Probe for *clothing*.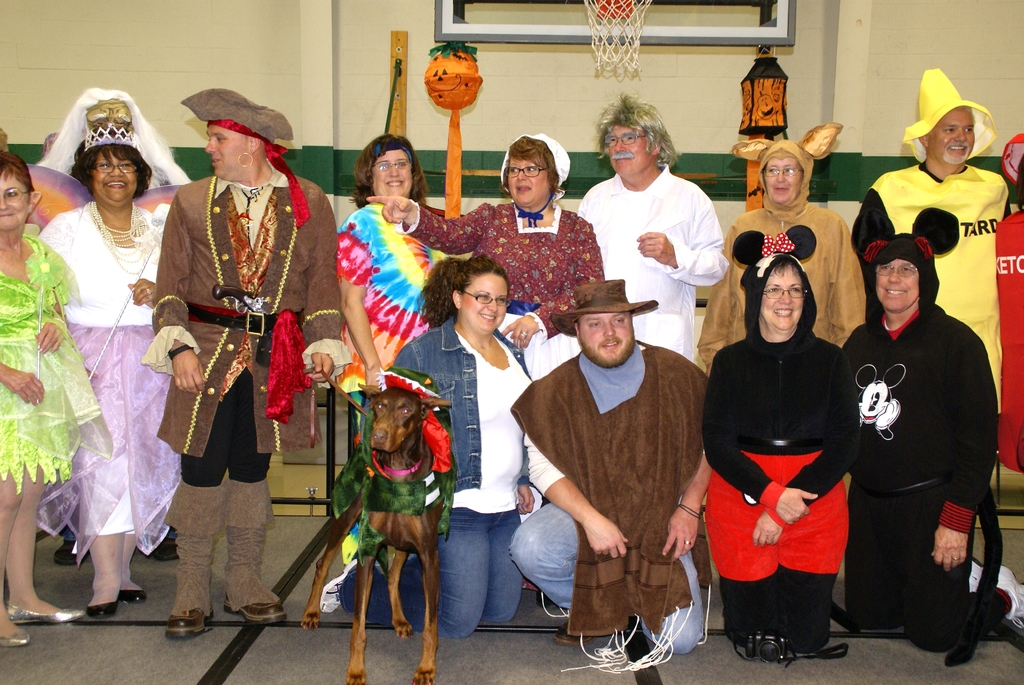
Probe result: bbox=(330, 203, 445, 518).
